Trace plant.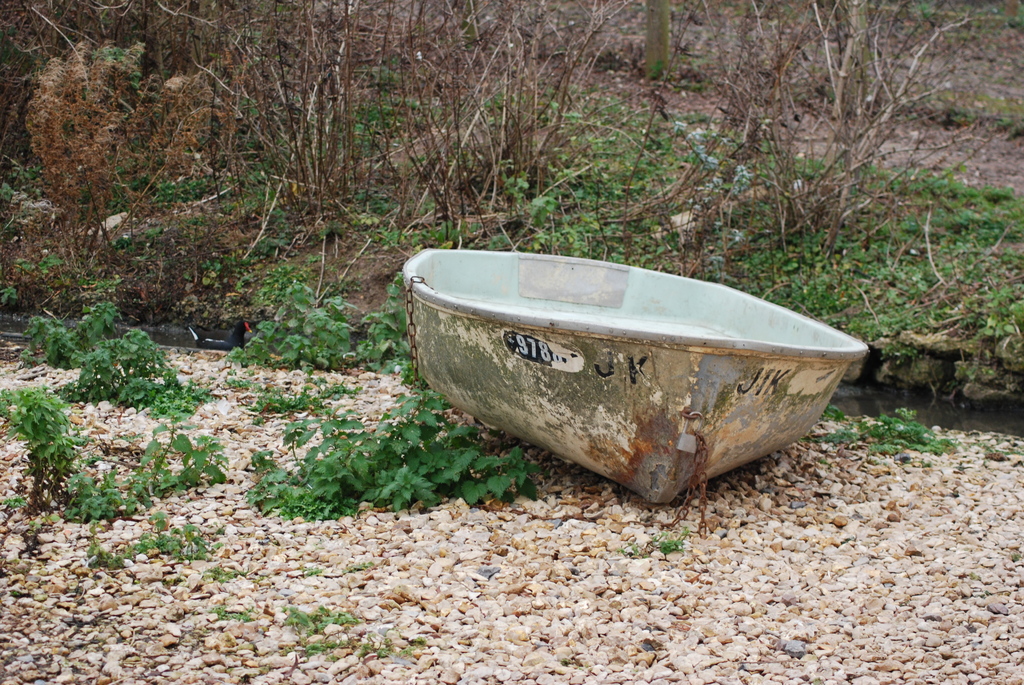
Traced to x1=243 y1=384 x2=555 y2=512.
